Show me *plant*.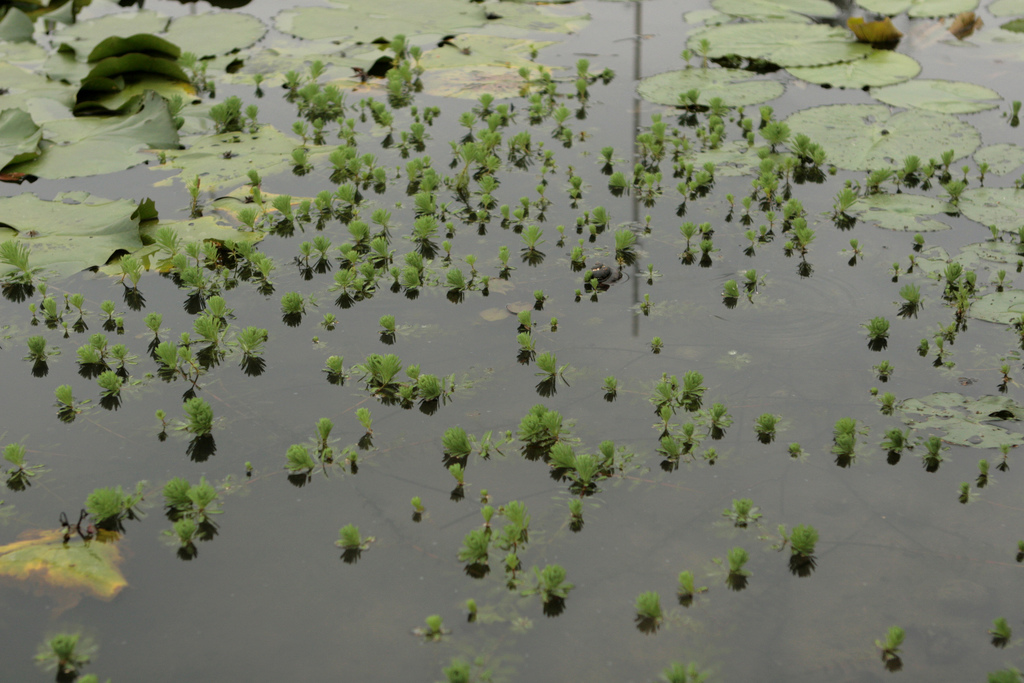
*plant* is here: <bbox>690, 421, 714, 451</bbox>.
